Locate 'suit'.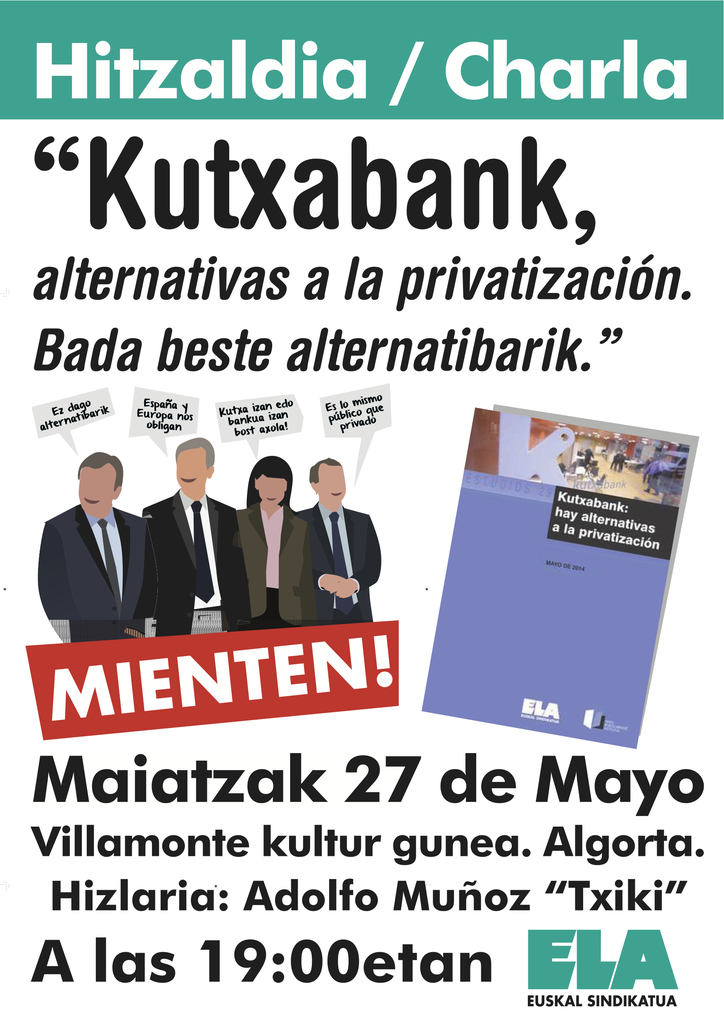
Bounding box: Rect(40, 479, 149, 641).
